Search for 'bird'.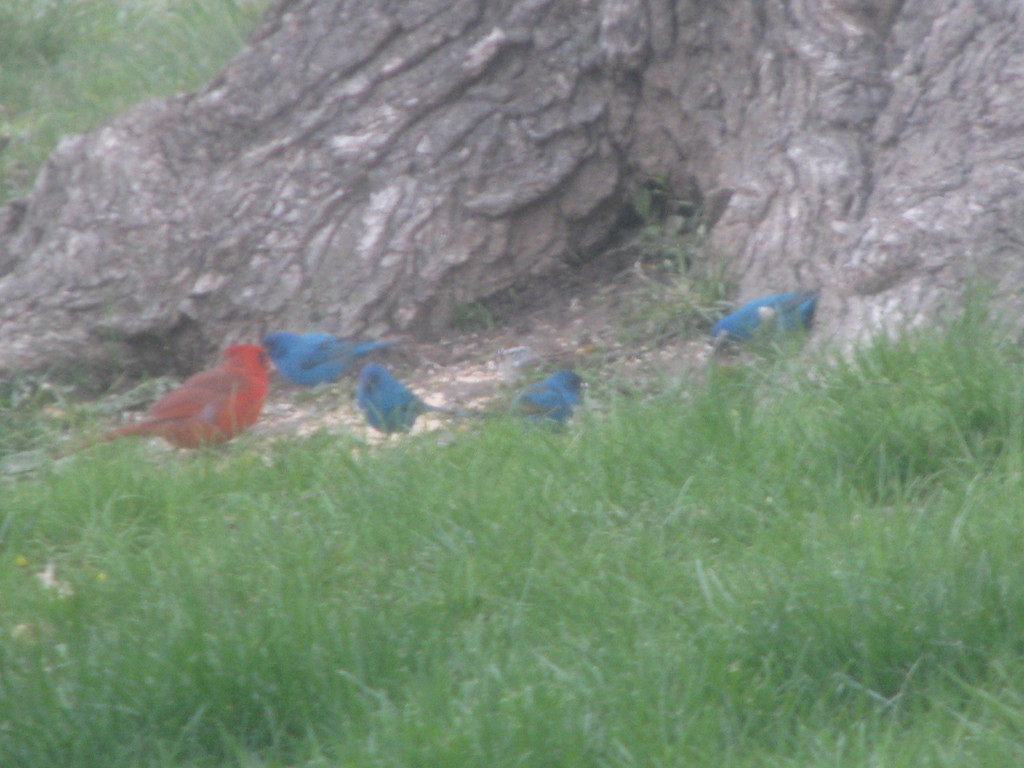
Found at {"x1": 699, "y1": 281, "x2": 821, "y2": 359}.
